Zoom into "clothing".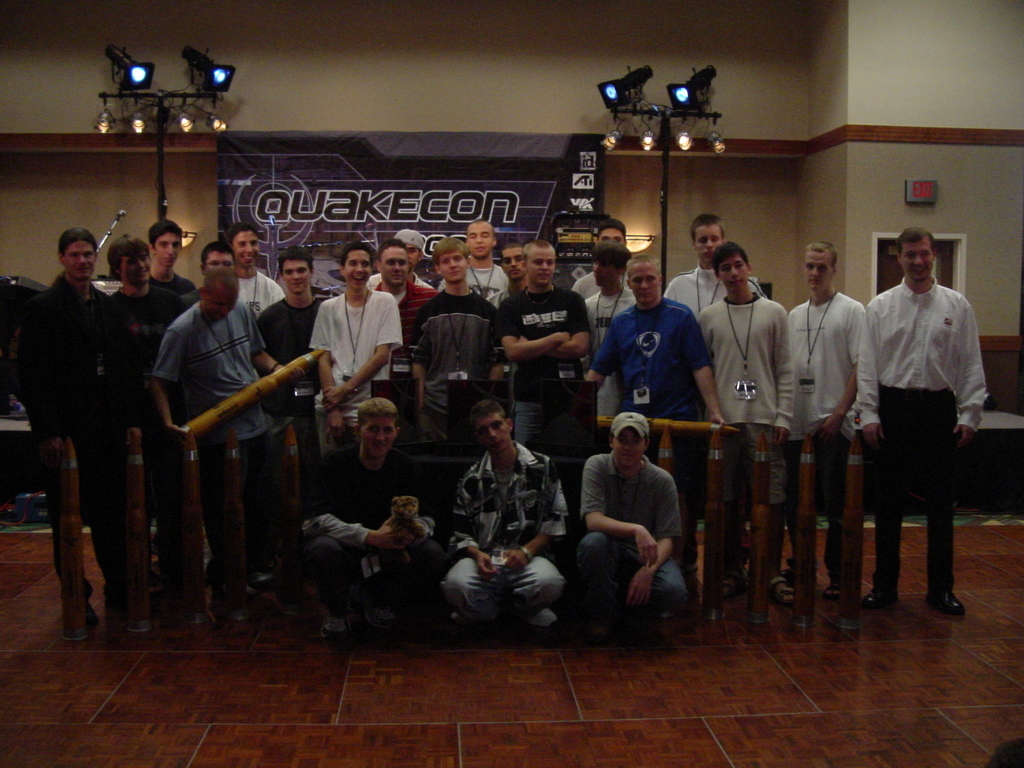
Zoom target: region(365, 270, 387, 291).
